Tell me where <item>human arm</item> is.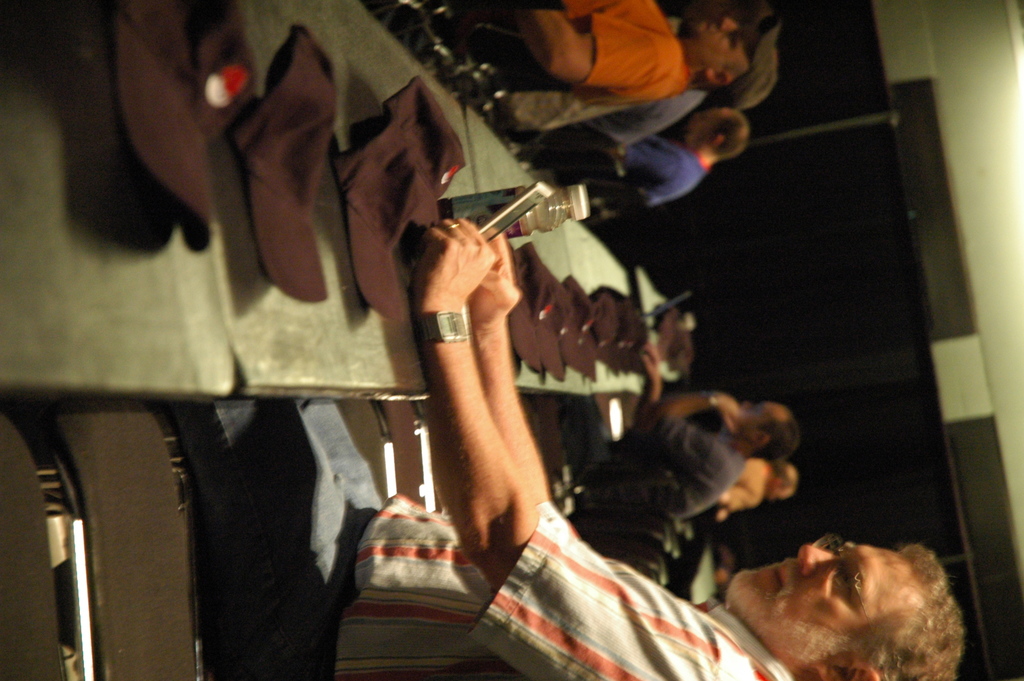
<item>human arm</item> is at (x1=499, y1=0, x2=685, y2=97).
